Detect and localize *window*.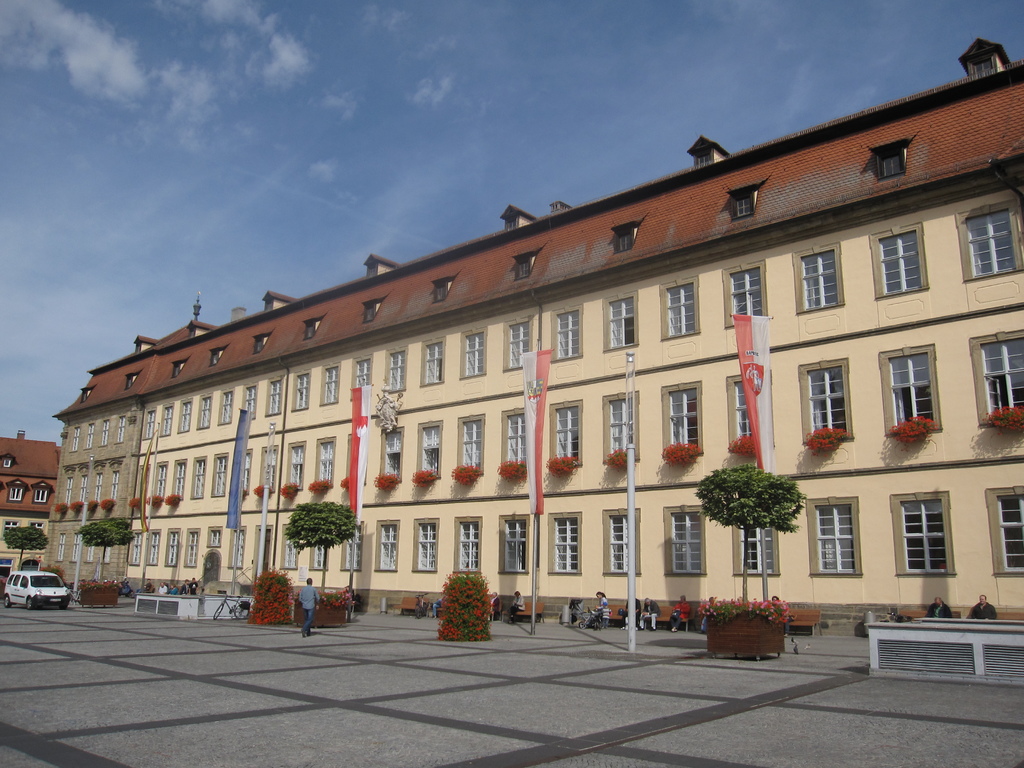
Localized at 874/225/920/291.
